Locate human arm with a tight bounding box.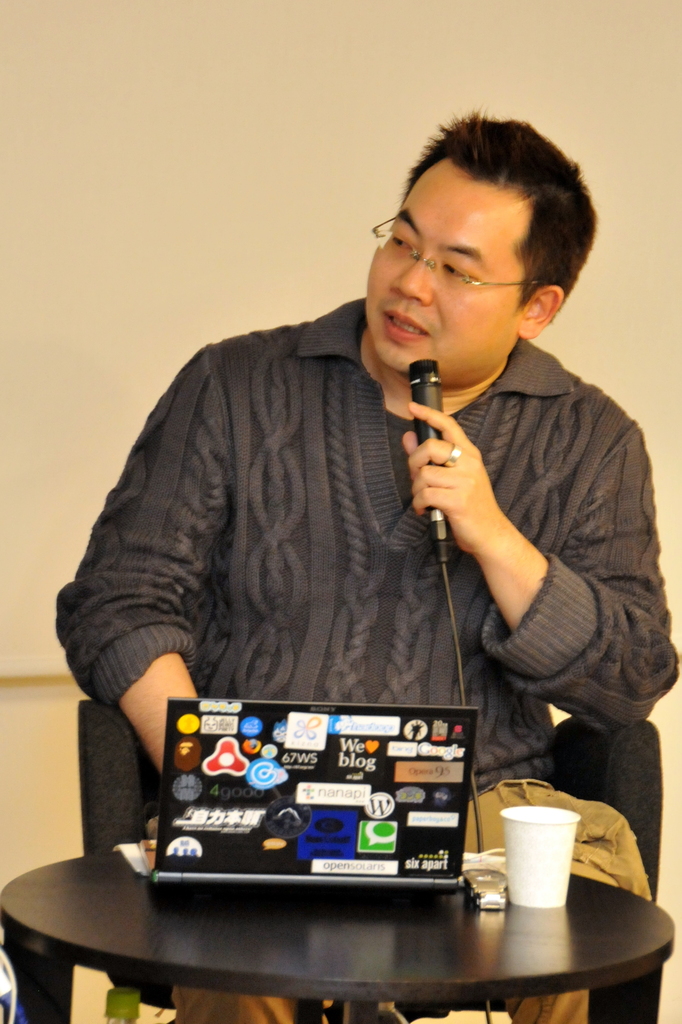
box(47, 344, 231, 777).
